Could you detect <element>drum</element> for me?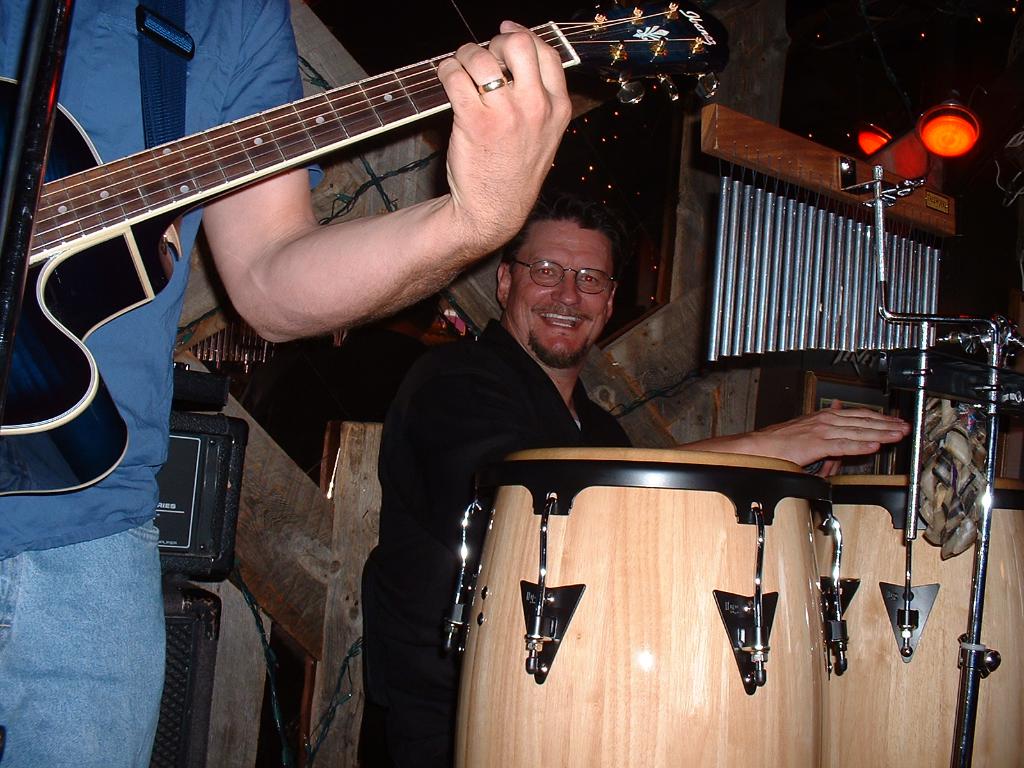
Detection result: BBox(445, 447, 834, 767).
